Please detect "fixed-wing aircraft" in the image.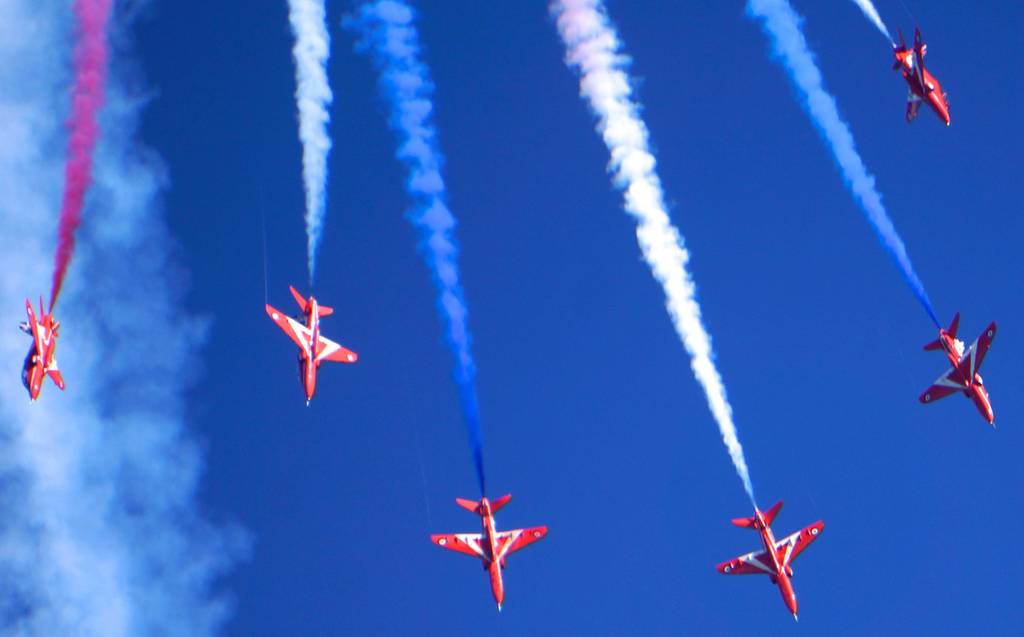
bbox=(15, 292, 65, 395).
